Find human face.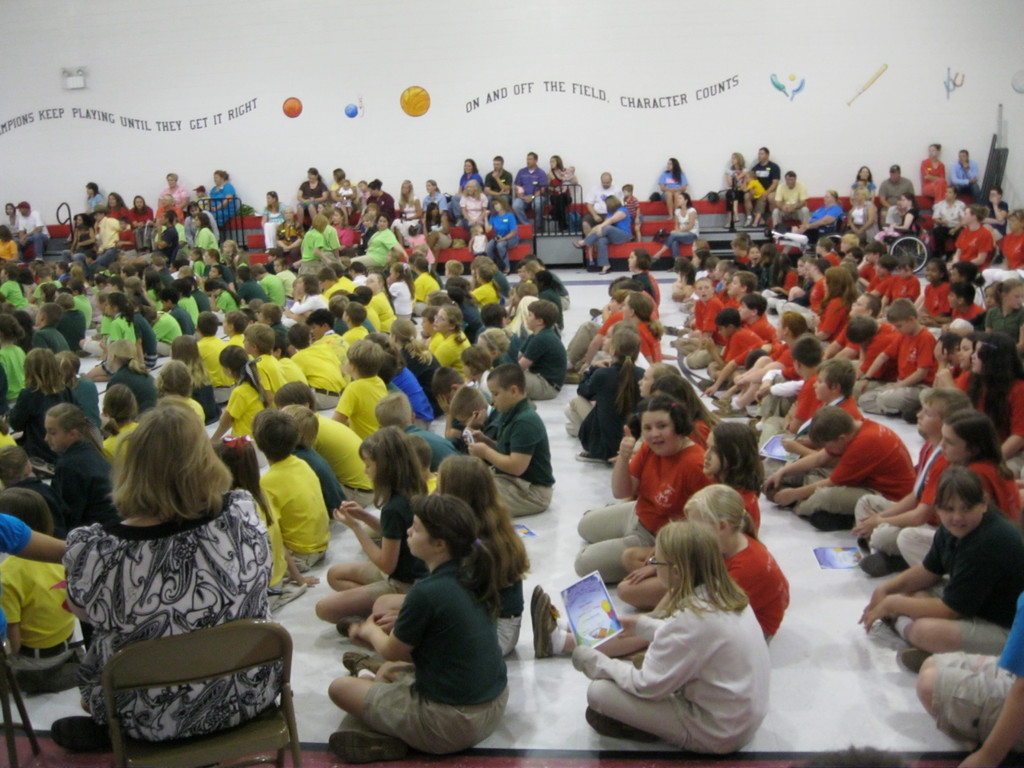
<bbox>95, 212, 103, 220</bbox>.
